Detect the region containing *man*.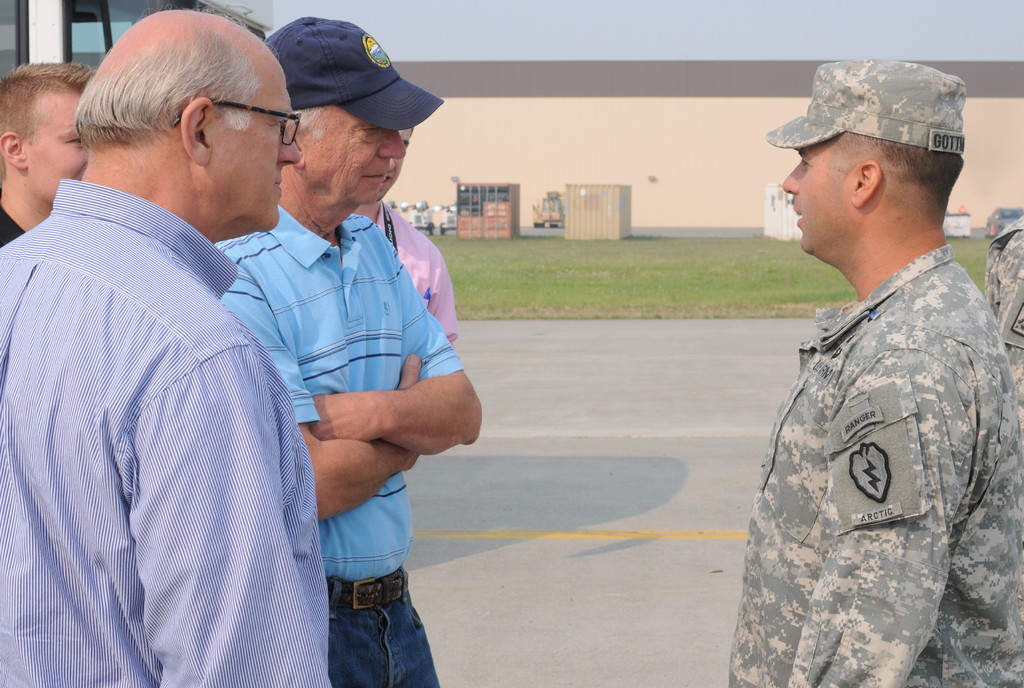
bbox(979, 216, 1023, 448).
